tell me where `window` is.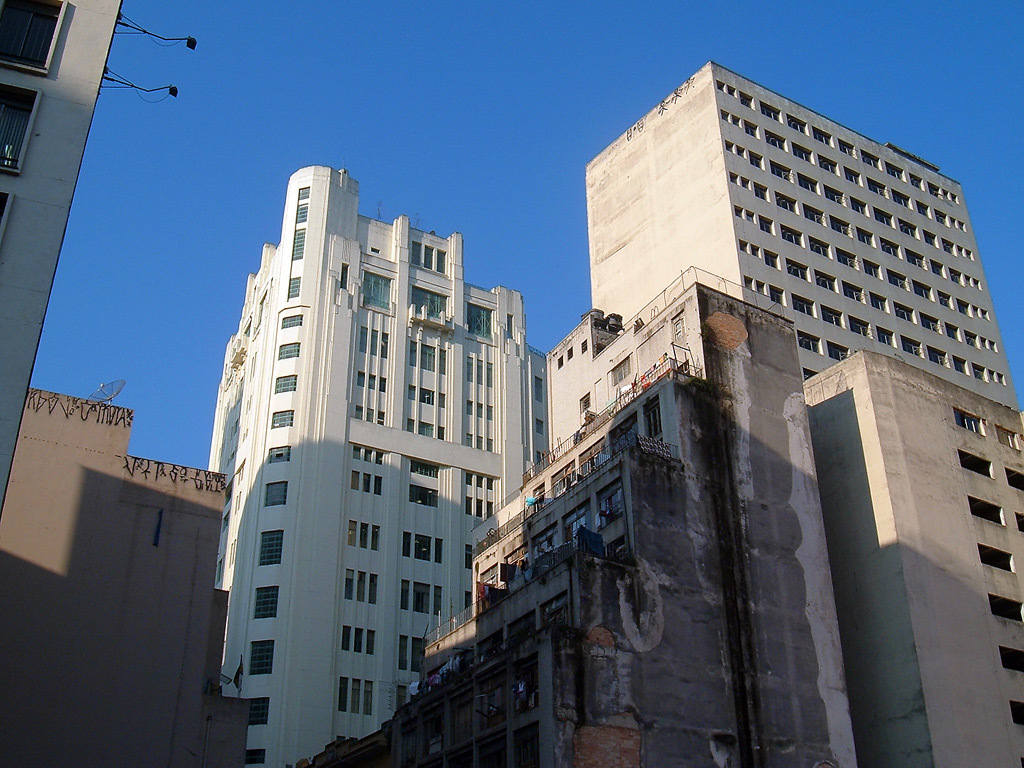
`window` is at x1=415, y1=531, x2=433, y2=562.
